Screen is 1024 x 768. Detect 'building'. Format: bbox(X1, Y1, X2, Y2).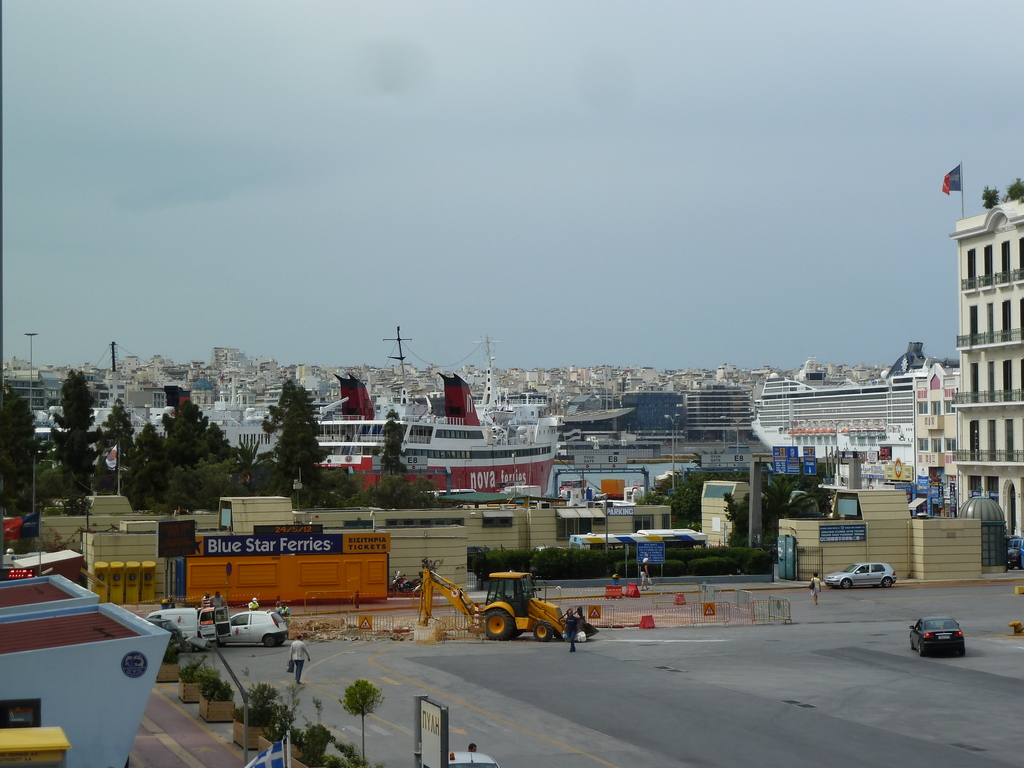
bbox(915, 363, 961, 512).
